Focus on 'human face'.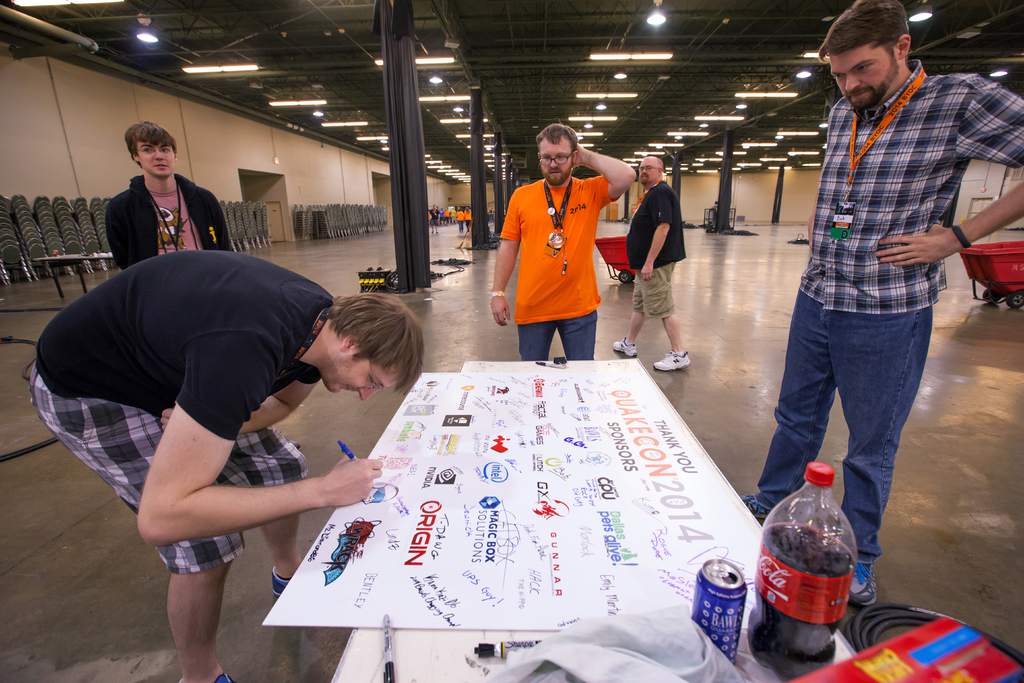
Focused at crop(538, 136, 568, 184).
